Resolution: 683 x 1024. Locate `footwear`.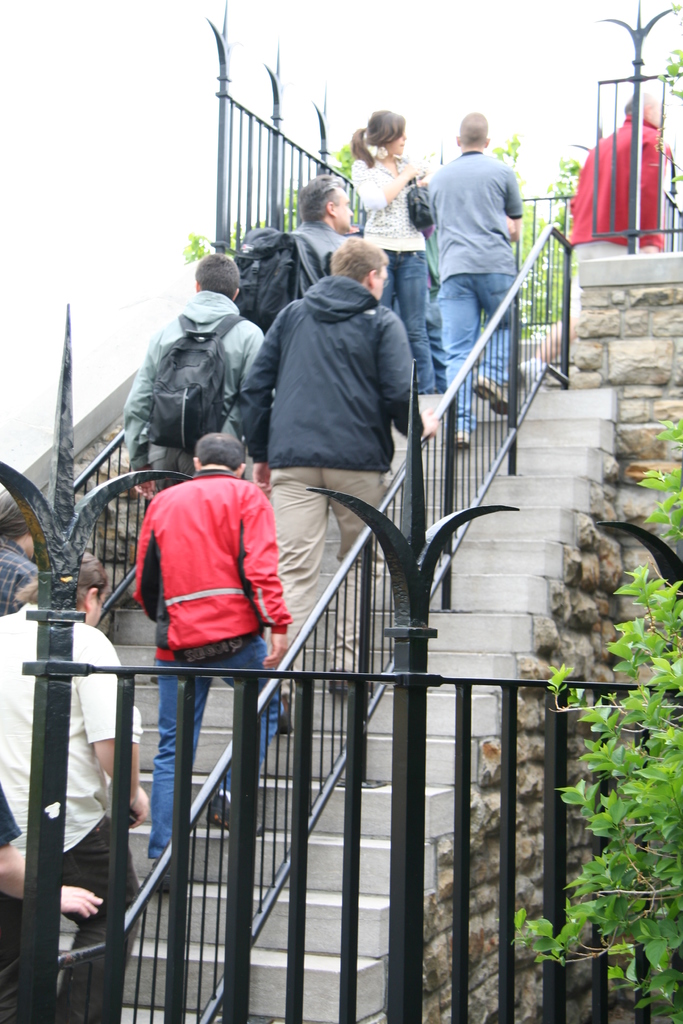
<bbox>202, 792, 258, 843</bbox>.
